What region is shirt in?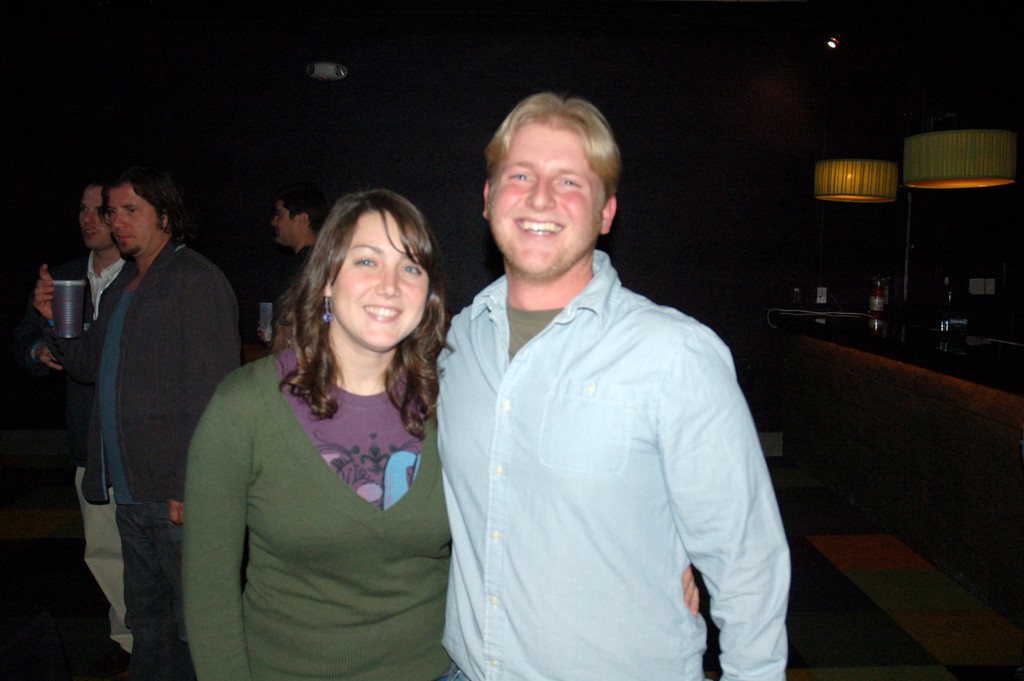
box=[437, 252, 789, 678].
